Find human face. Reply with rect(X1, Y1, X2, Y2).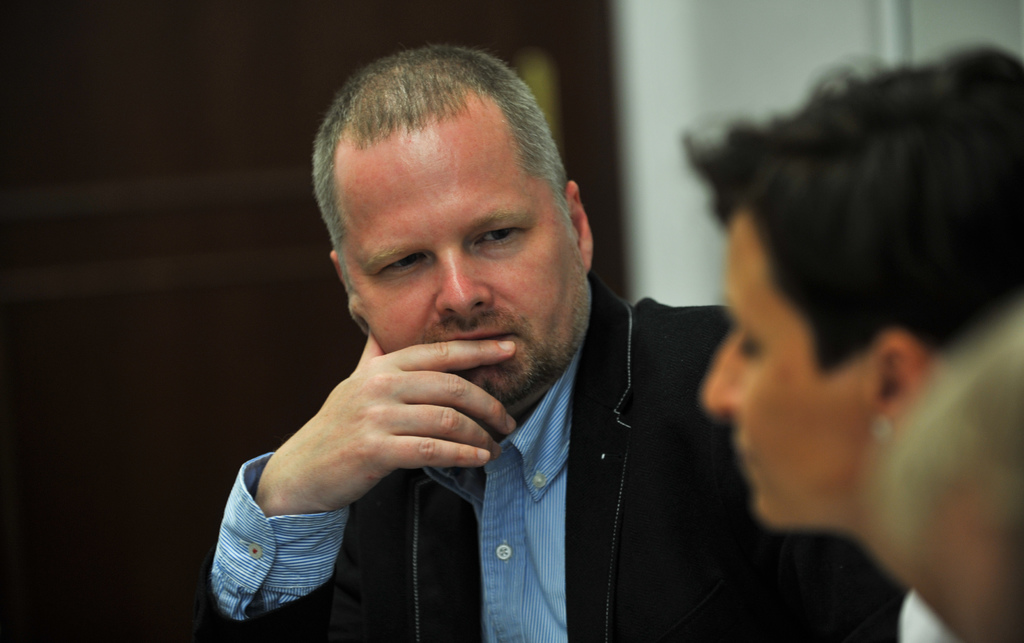
rect(335, 97, 590, 402).
